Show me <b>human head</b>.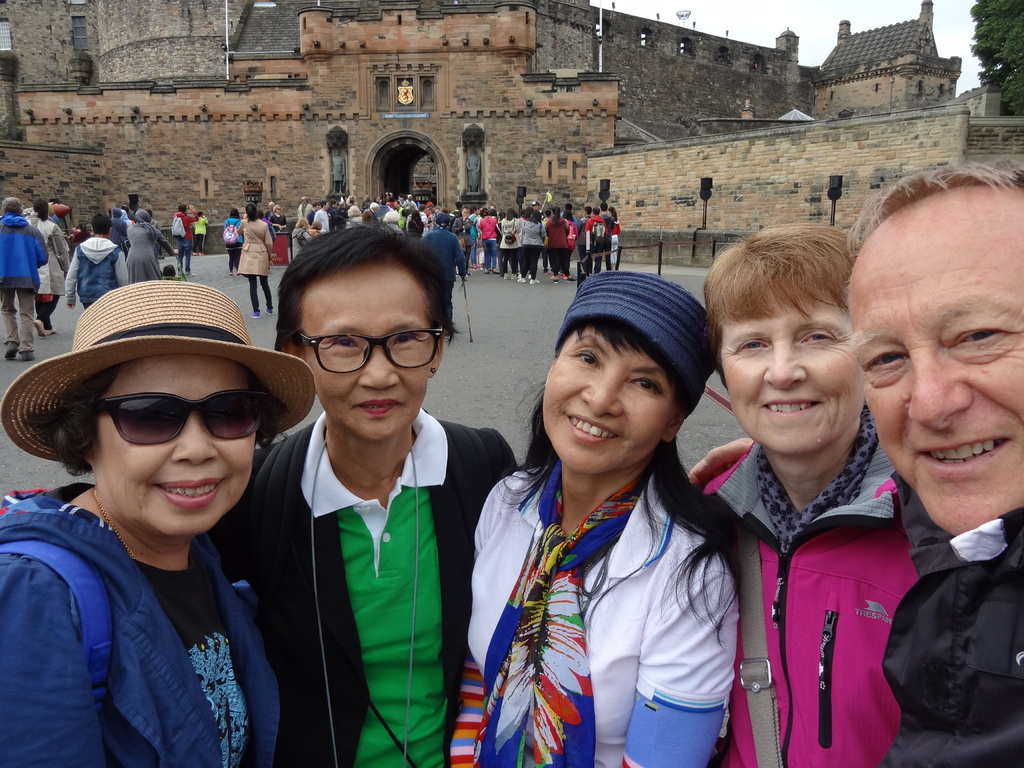
<b>human head</b> is here: <bbox>195, 211, 202, 217</bbox>.
